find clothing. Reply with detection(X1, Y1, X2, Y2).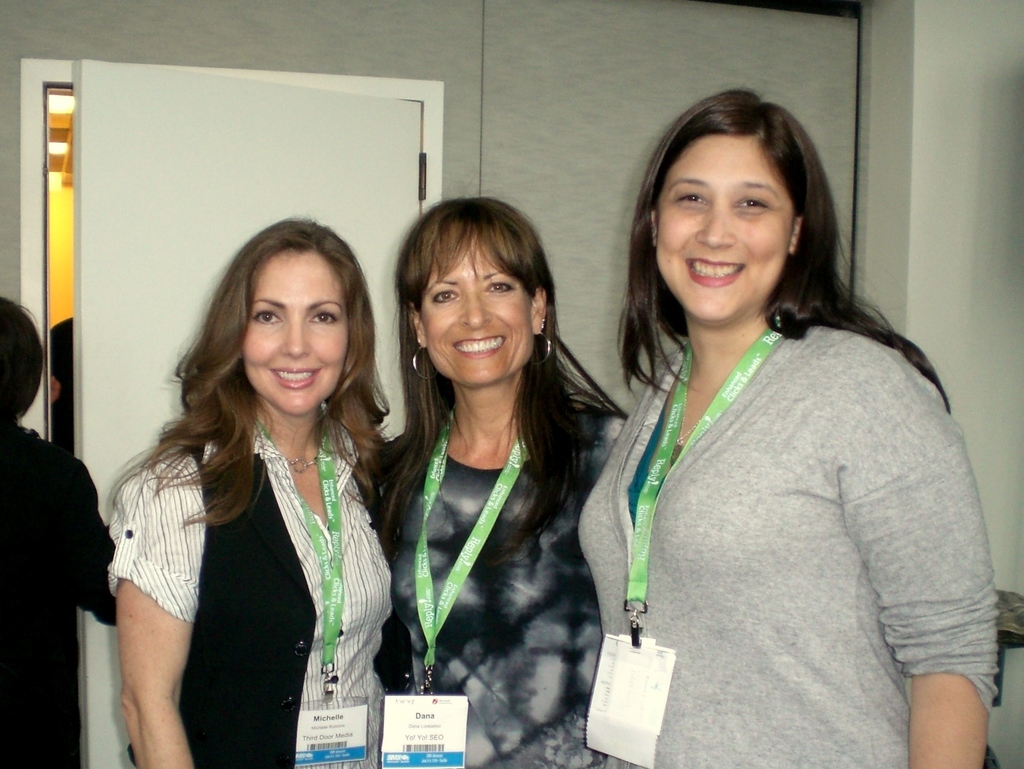
detection(572, 247, 983, 743).
